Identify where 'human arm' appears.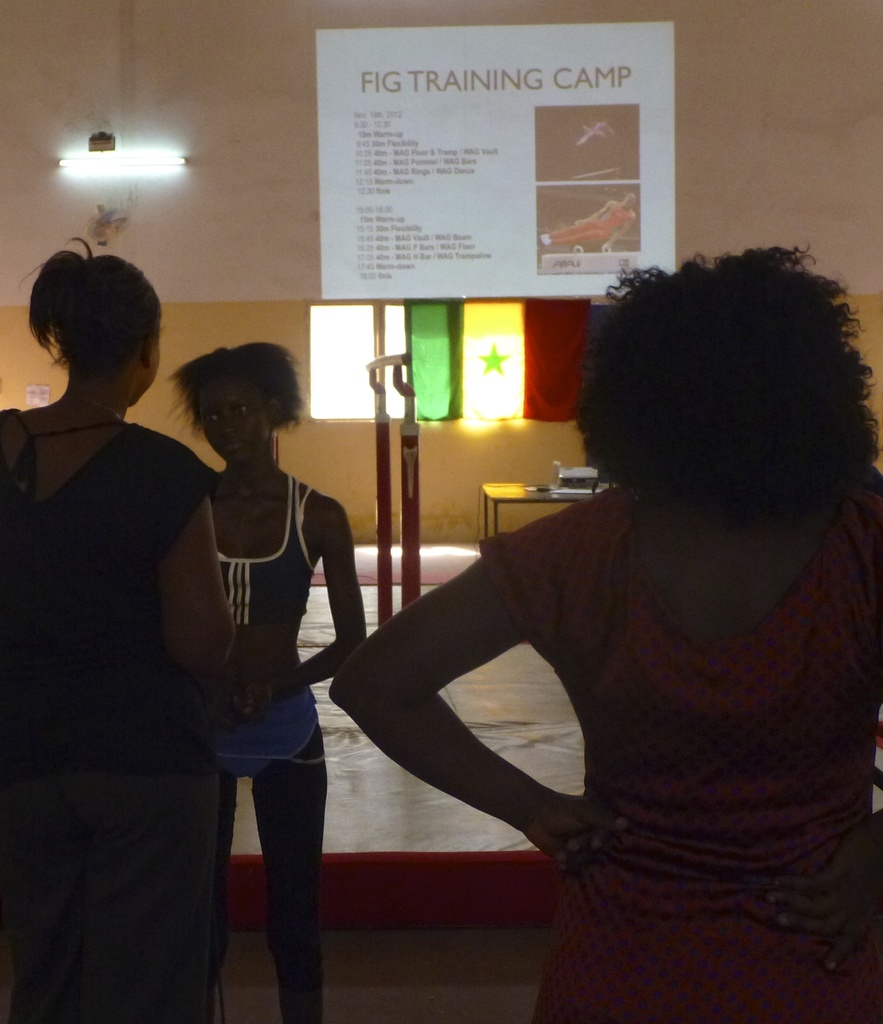
Appears at left=757, top=805, right=882, bottom=982.
